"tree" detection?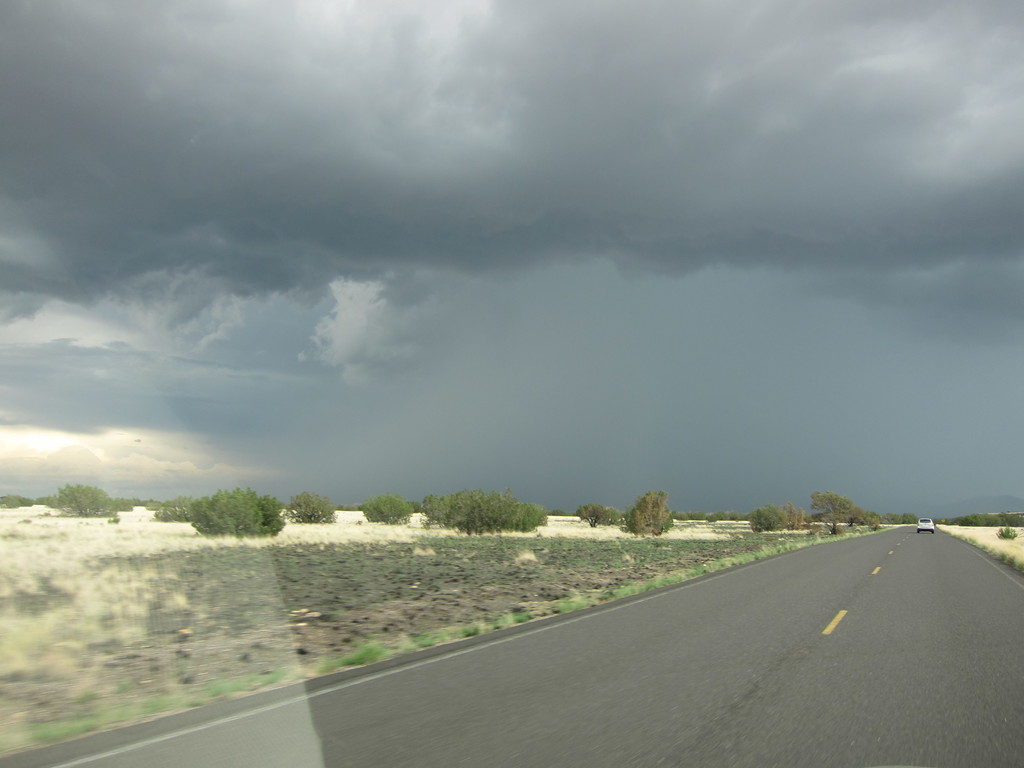
bbox=[285, 490, 337, 526]
